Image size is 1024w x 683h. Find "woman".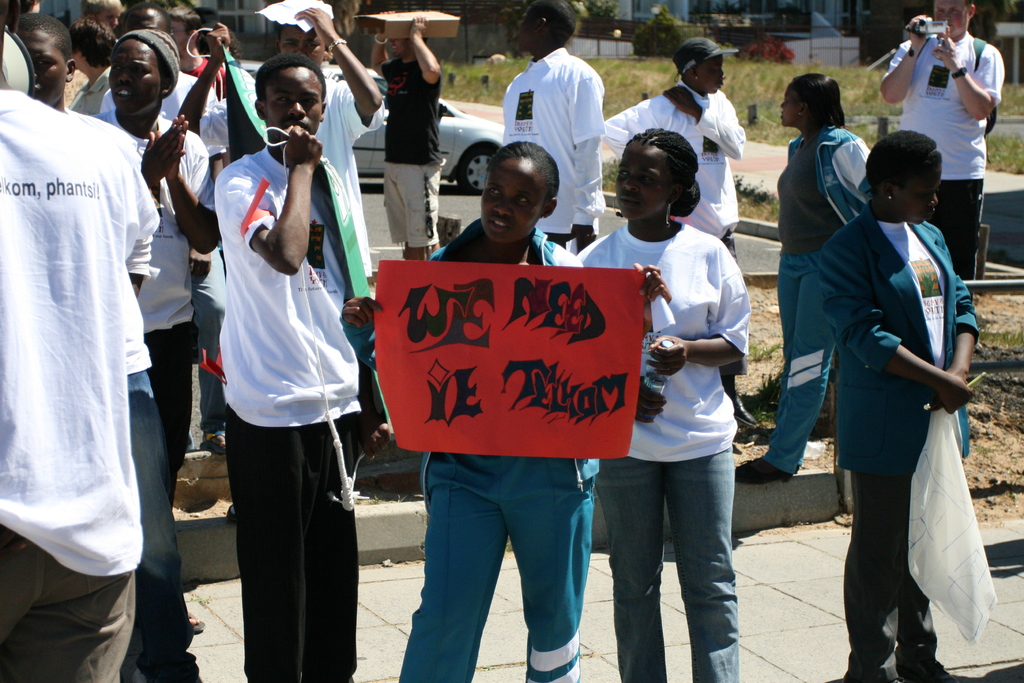
(575, 129, 753, 682).
